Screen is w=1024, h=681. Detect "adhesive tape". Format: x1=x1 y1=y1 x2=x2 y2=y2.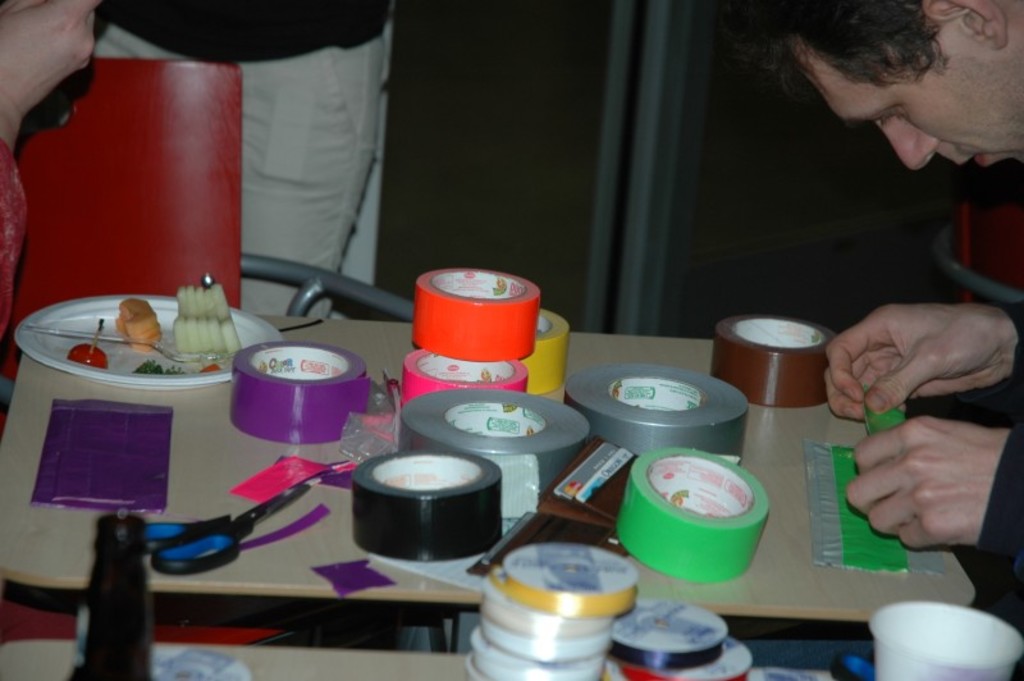
x1=412 y1=266 x2=541 y2=361.
